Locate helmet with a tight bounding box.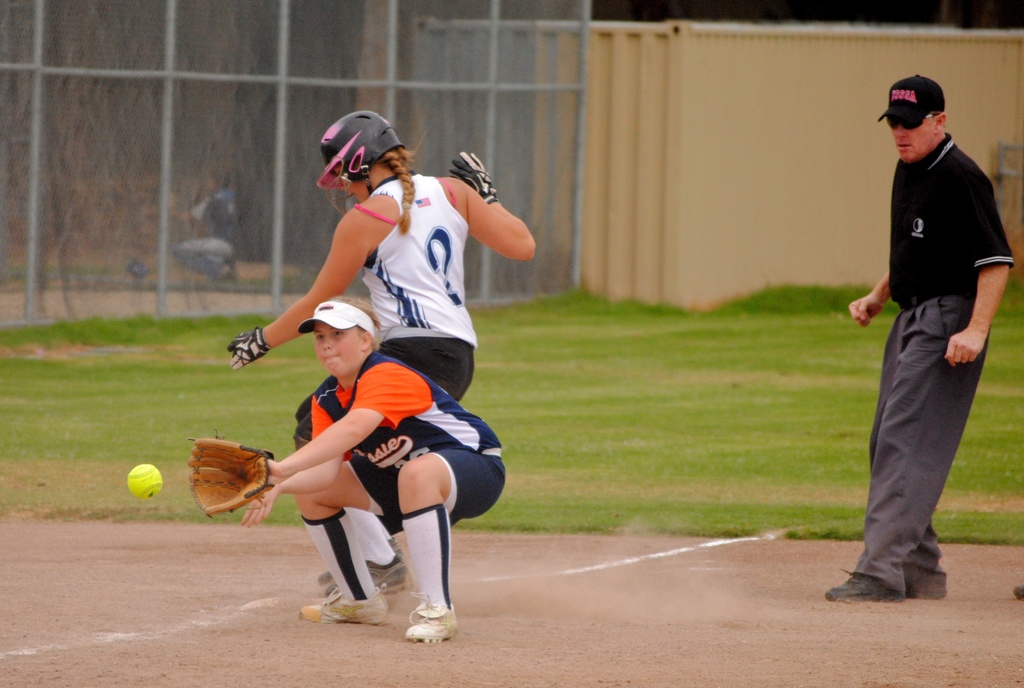
(x1=301, y1=113, x2=403, y2=196).
